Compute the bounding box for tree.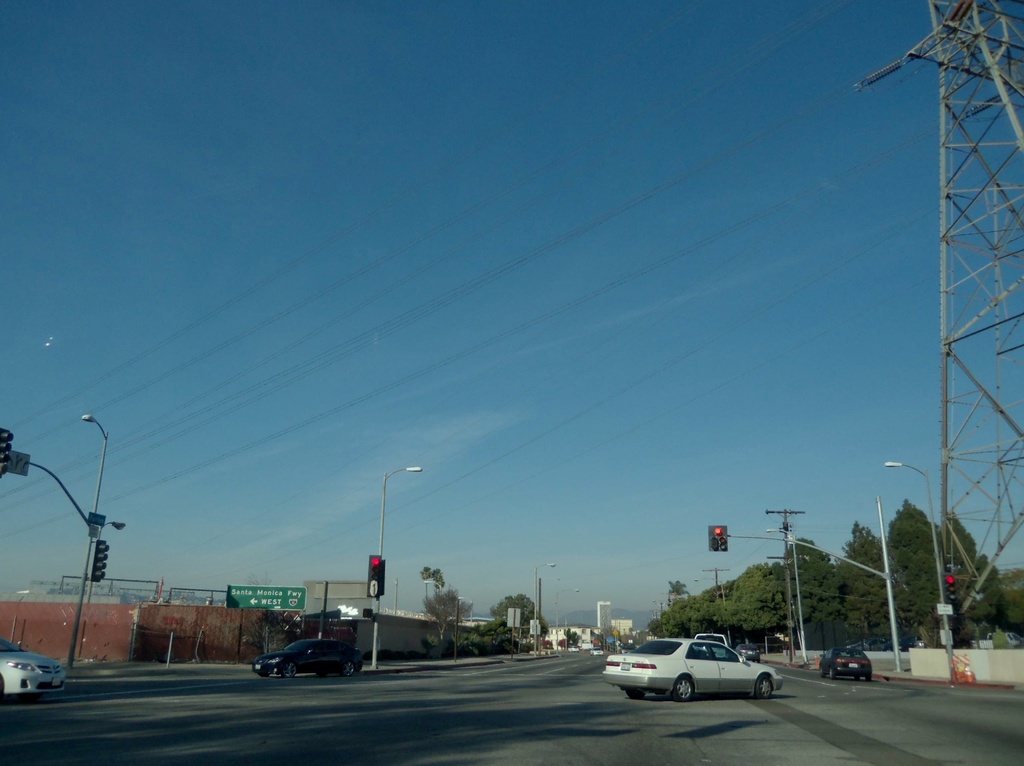
box(978, 548, 1023, 653).
